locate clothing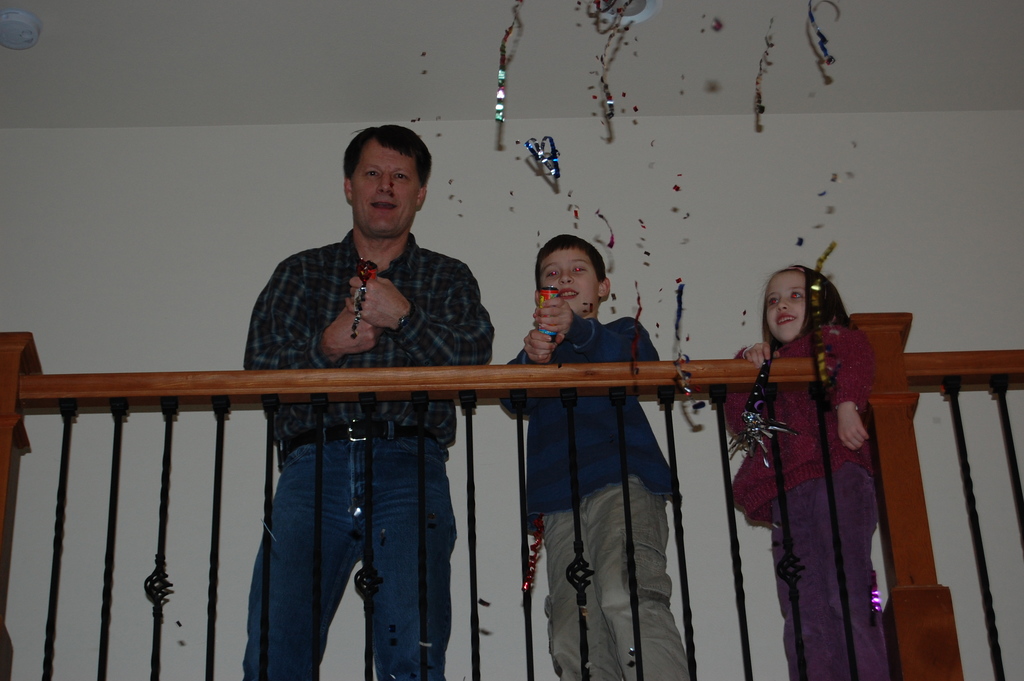
x1=250, y1=406, x2=443, y2=680
